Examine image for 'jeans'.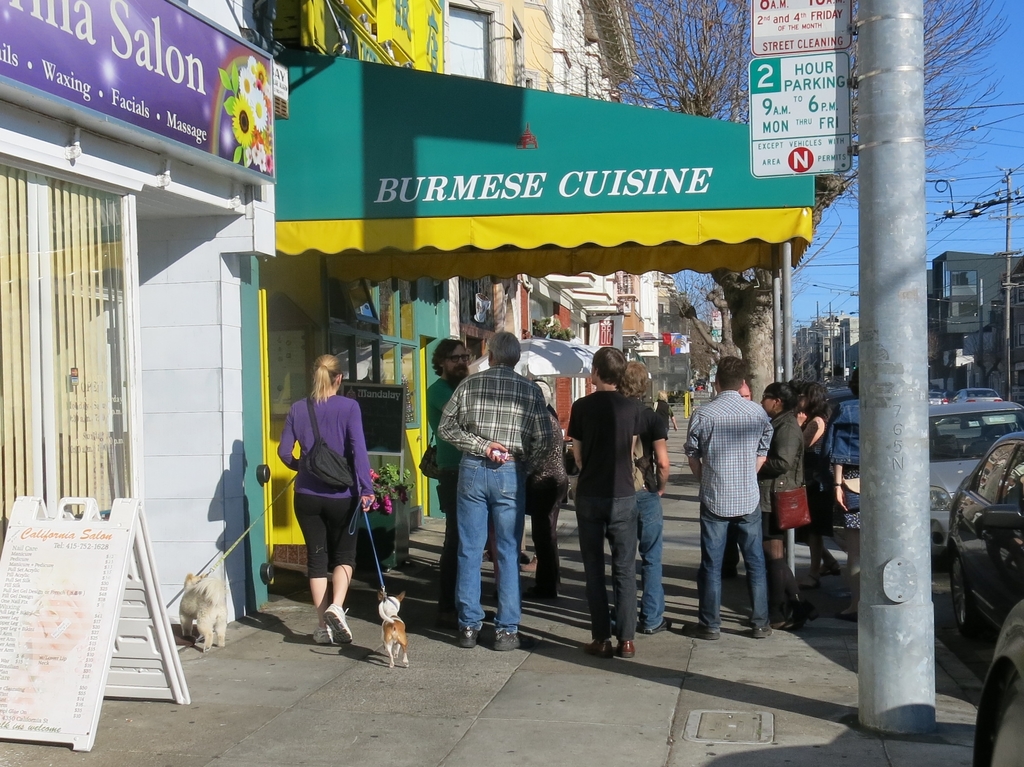
Examination result: 704,510,778,639.
